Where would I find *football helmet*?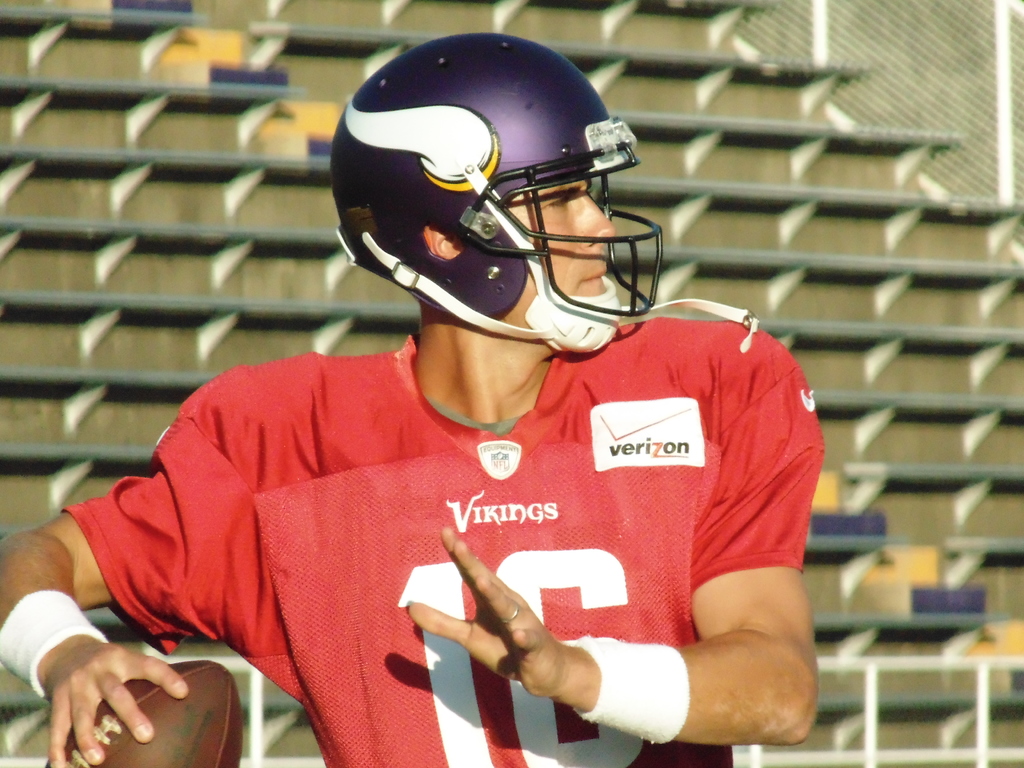
At box=[329, 27, 662, 375].
